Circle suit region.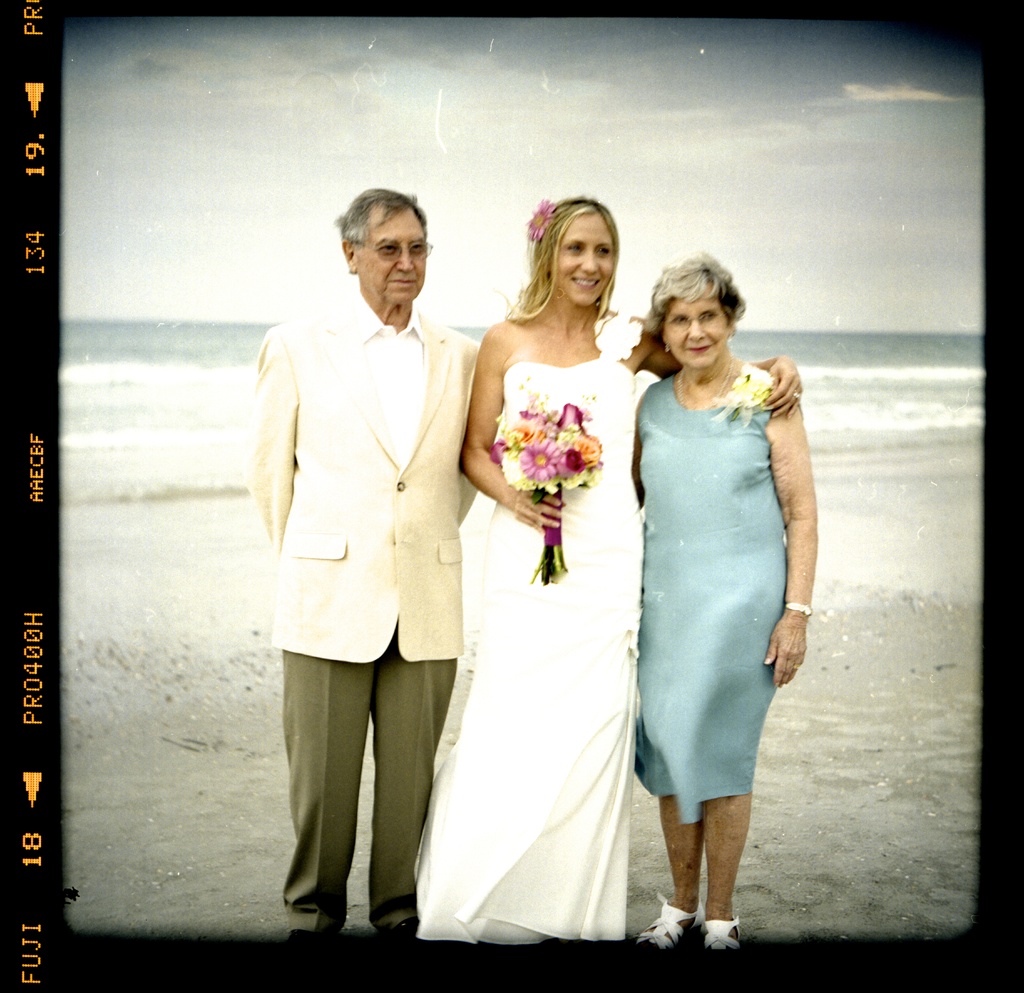
Region: (x1=236, y1=284, x2=481, y2=935).
